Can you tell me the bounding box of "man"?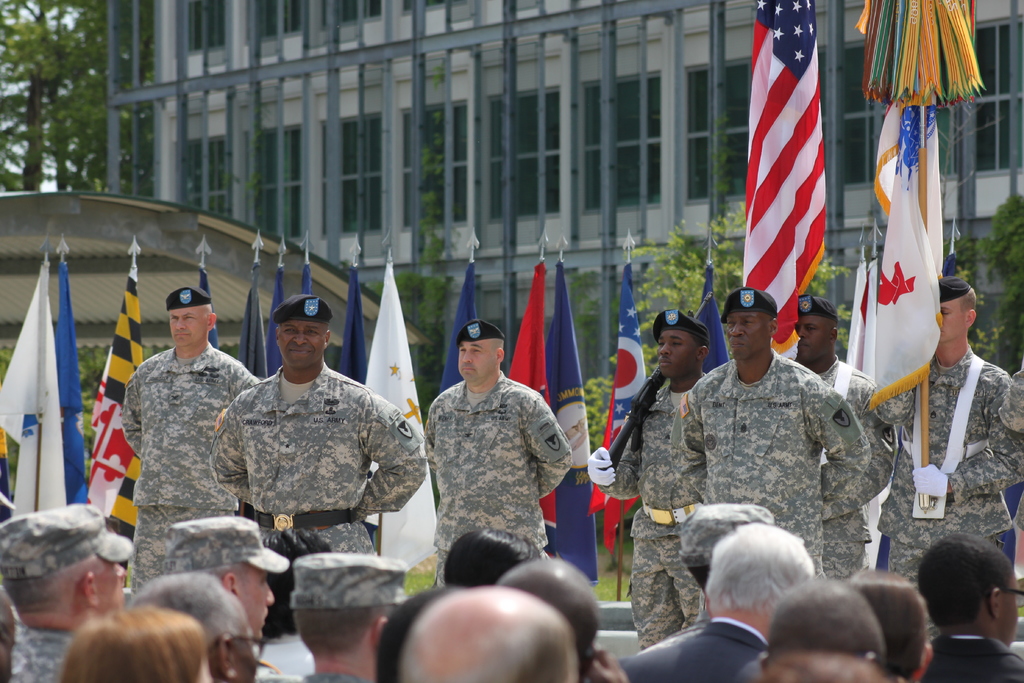
370, 592, 460, 679.
